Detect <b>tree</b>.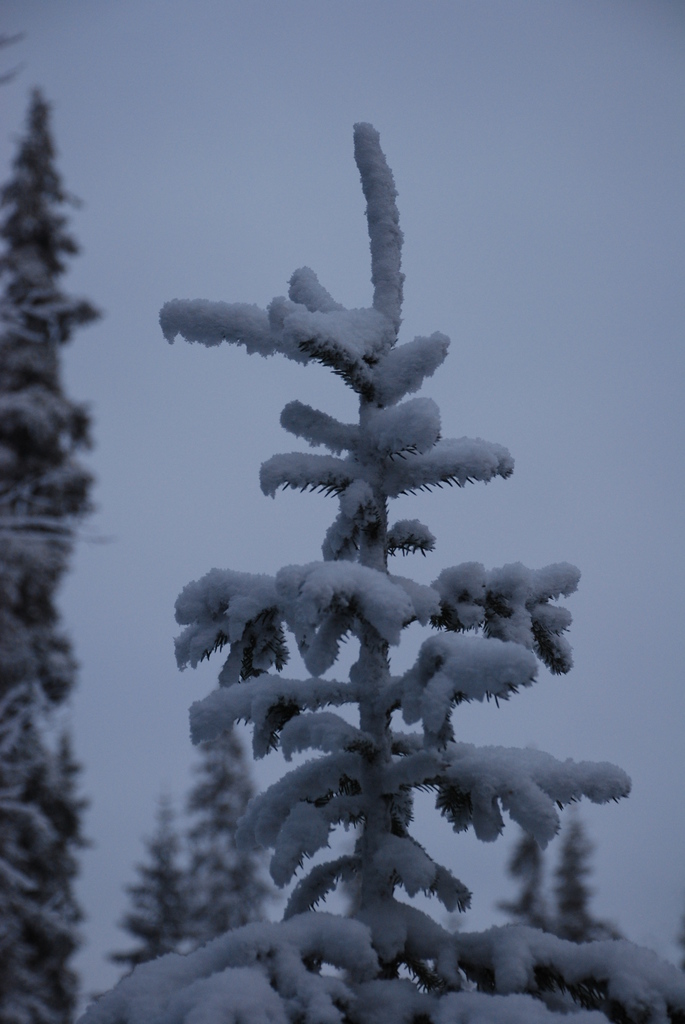
Detected at [left=113, top=791, right=191, bottom=959].
